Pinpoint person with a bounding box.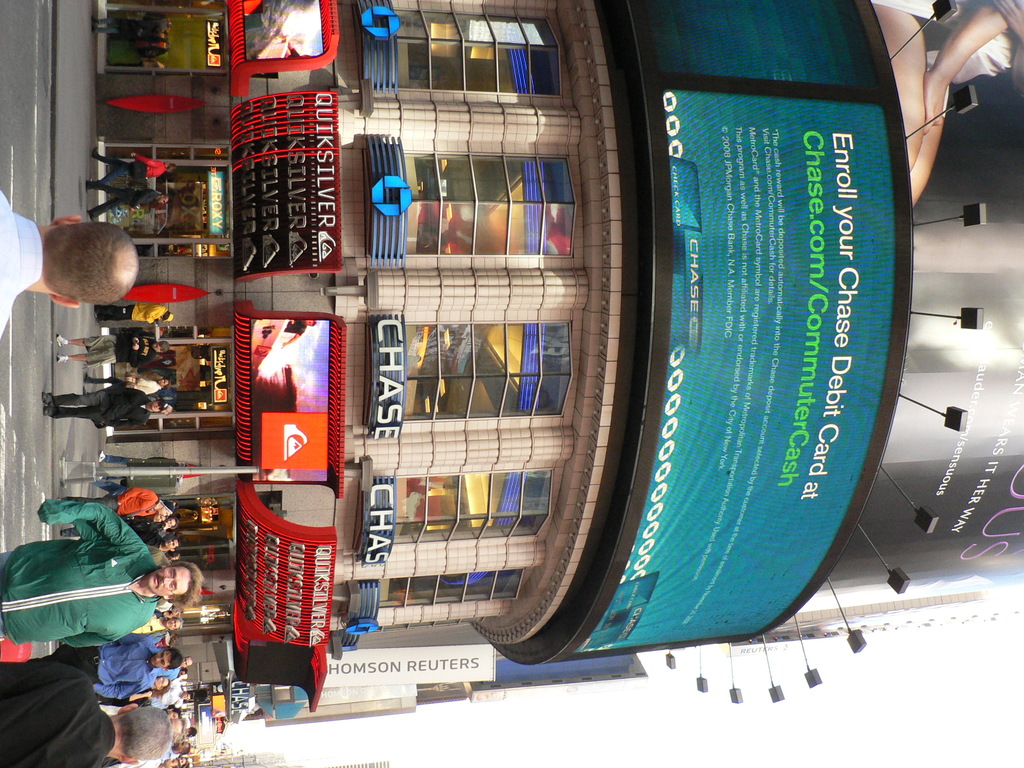
{"x1": 2, "y1": 662, "x2": 170, "y2": 767}.
